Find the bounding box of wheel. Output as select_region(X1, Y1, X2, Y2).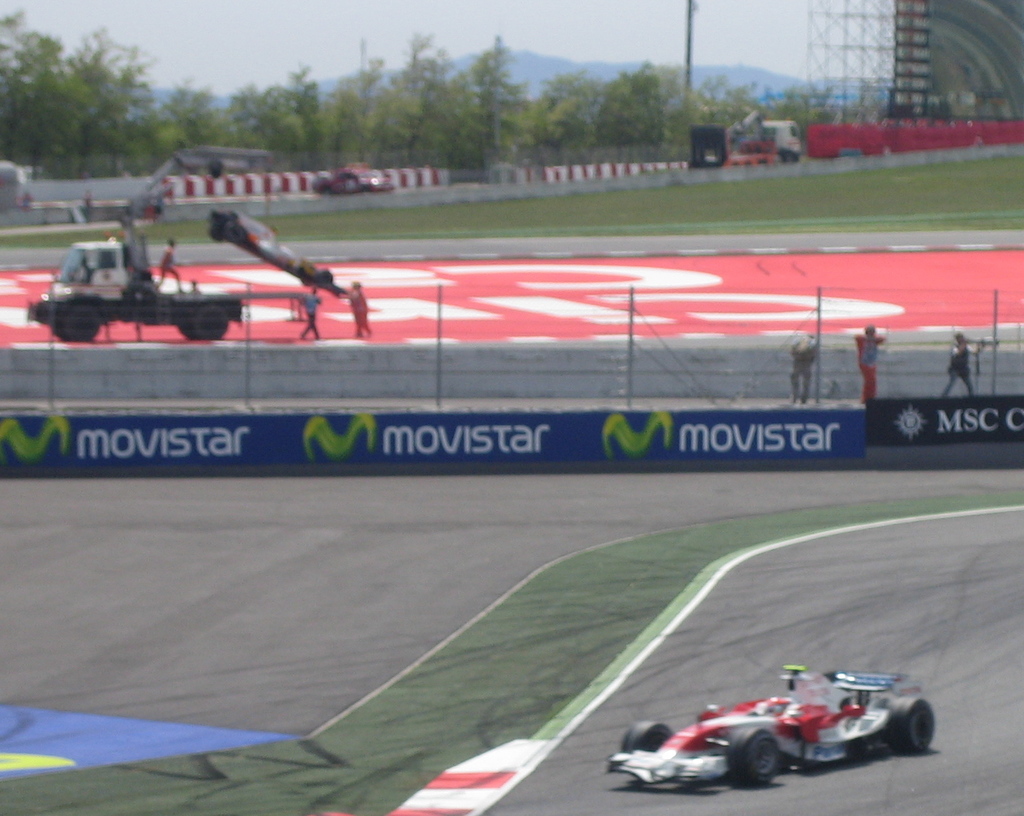
select_region(191, 304, 231, 335).
